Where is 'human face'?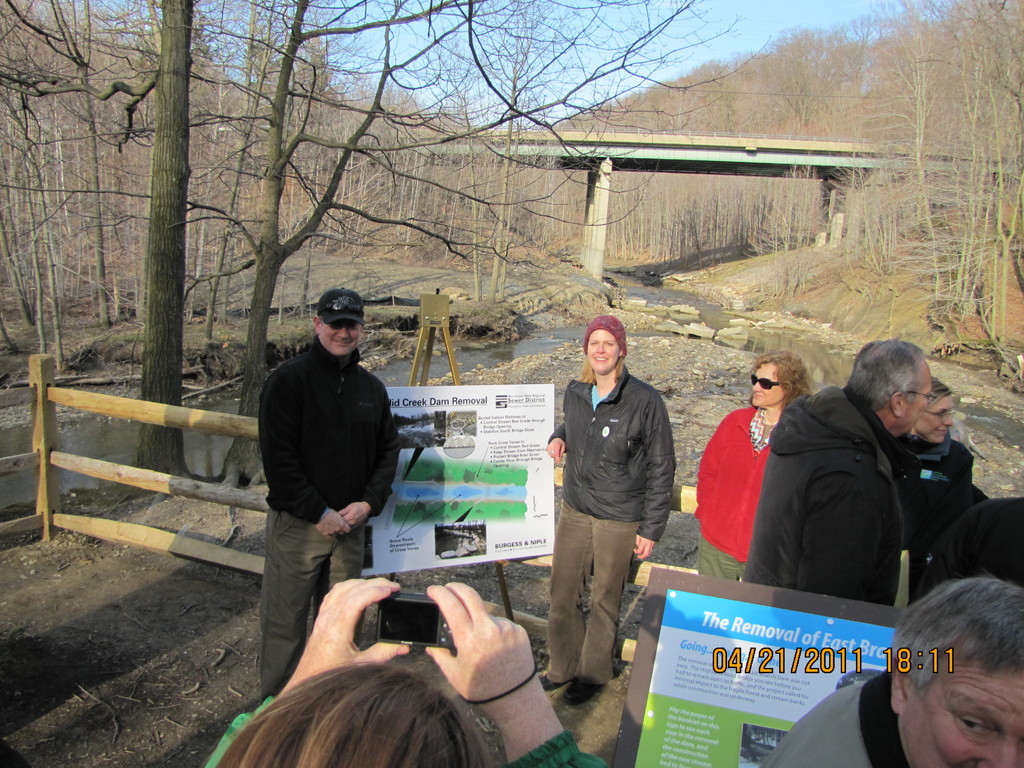
(x1=925, y1=396, x2=951, y2=445).
